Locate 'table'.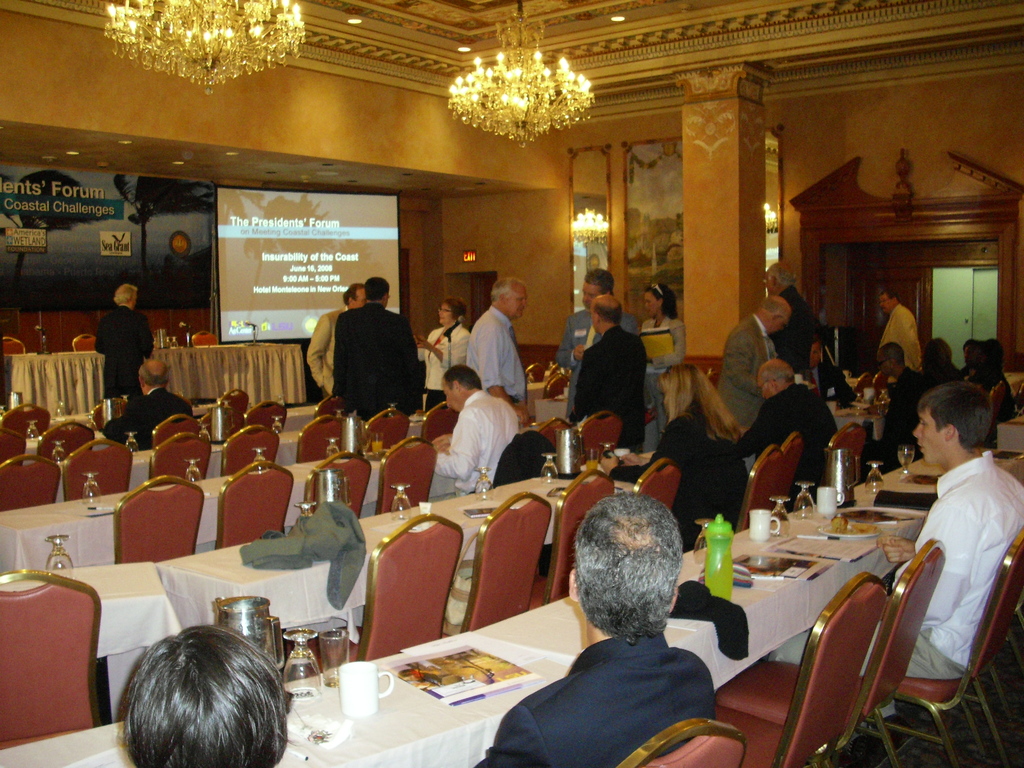
Bounding box: BBox(526, 376, 548, 414).
